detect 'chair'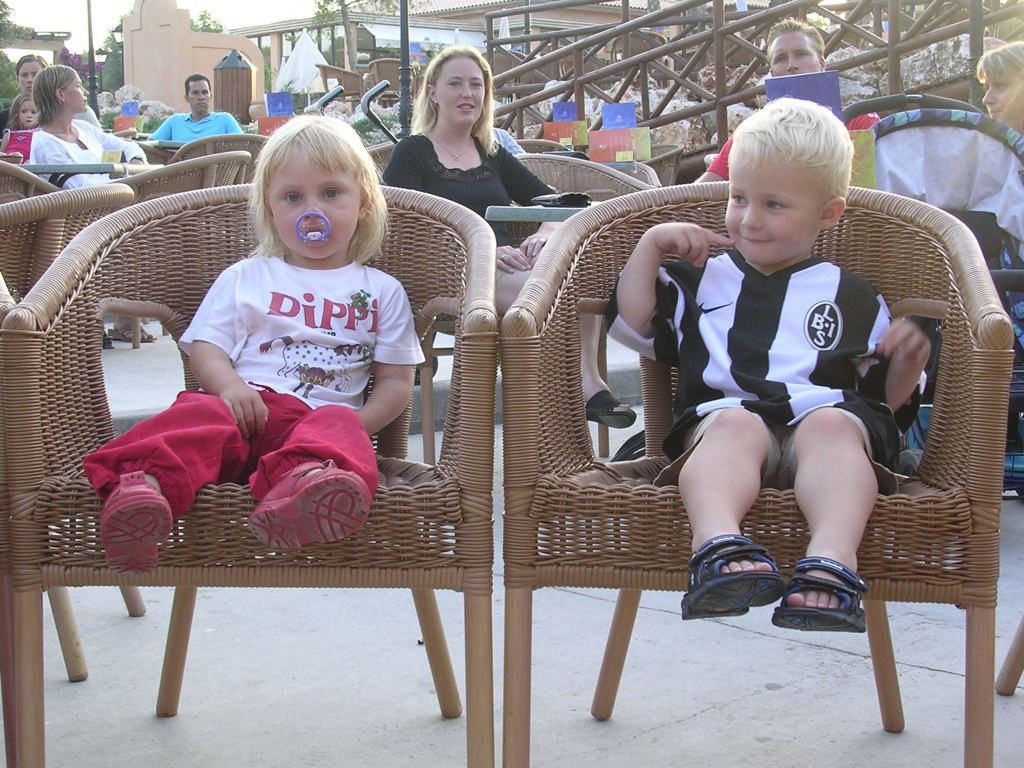
<region>0, 278, 20, 766</region>
